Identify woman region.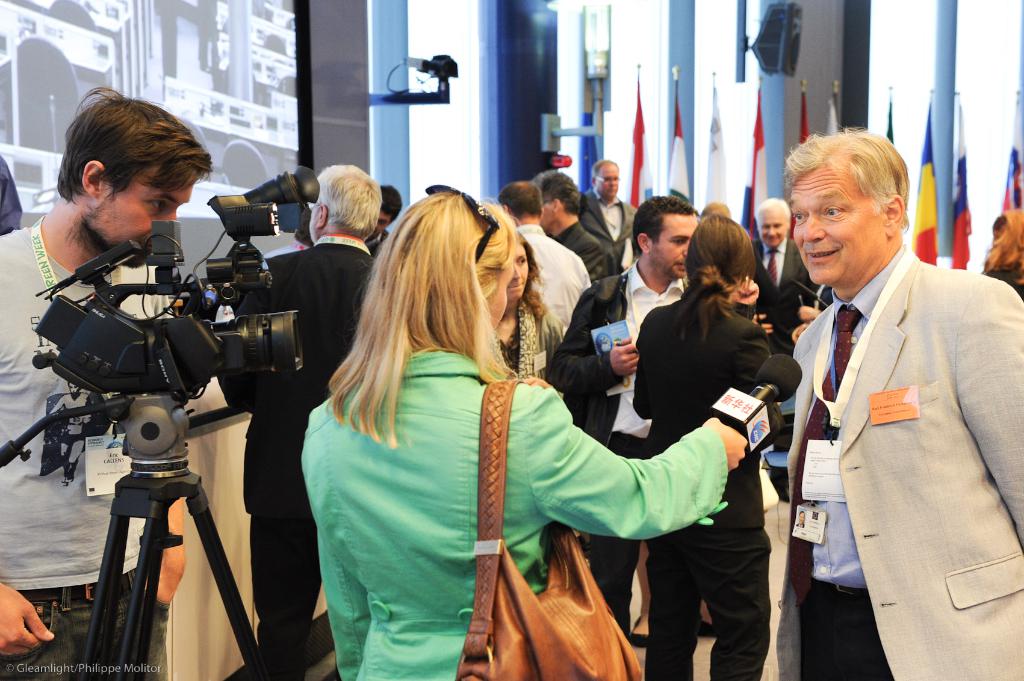
Region: 491/232/564/392.
